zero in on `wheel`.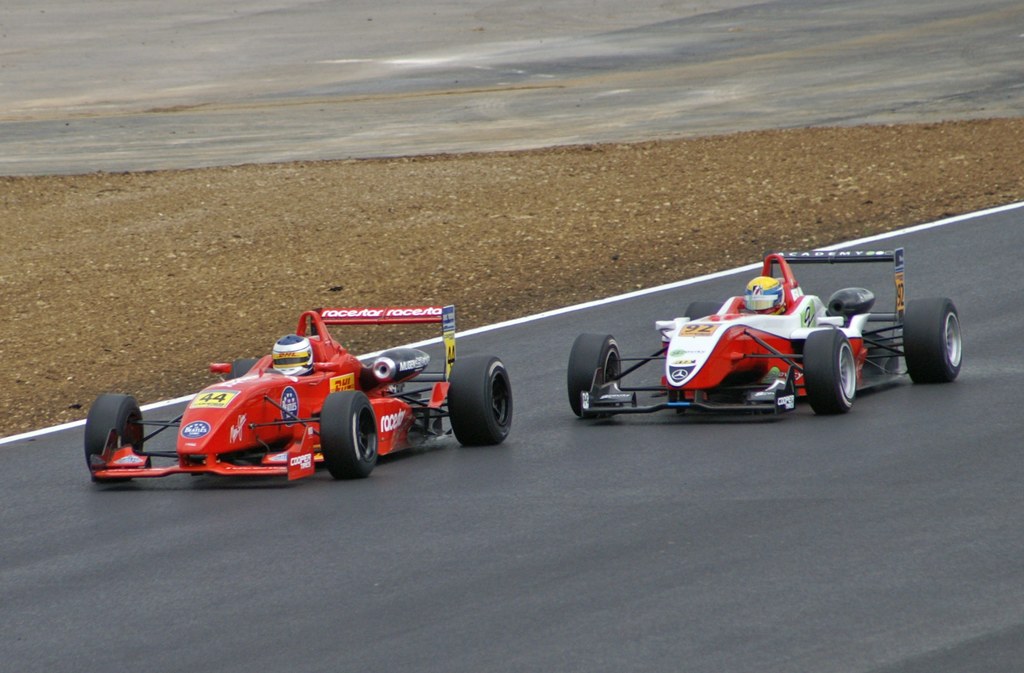
Zeroed in: box(319, 386, 379, 483).
